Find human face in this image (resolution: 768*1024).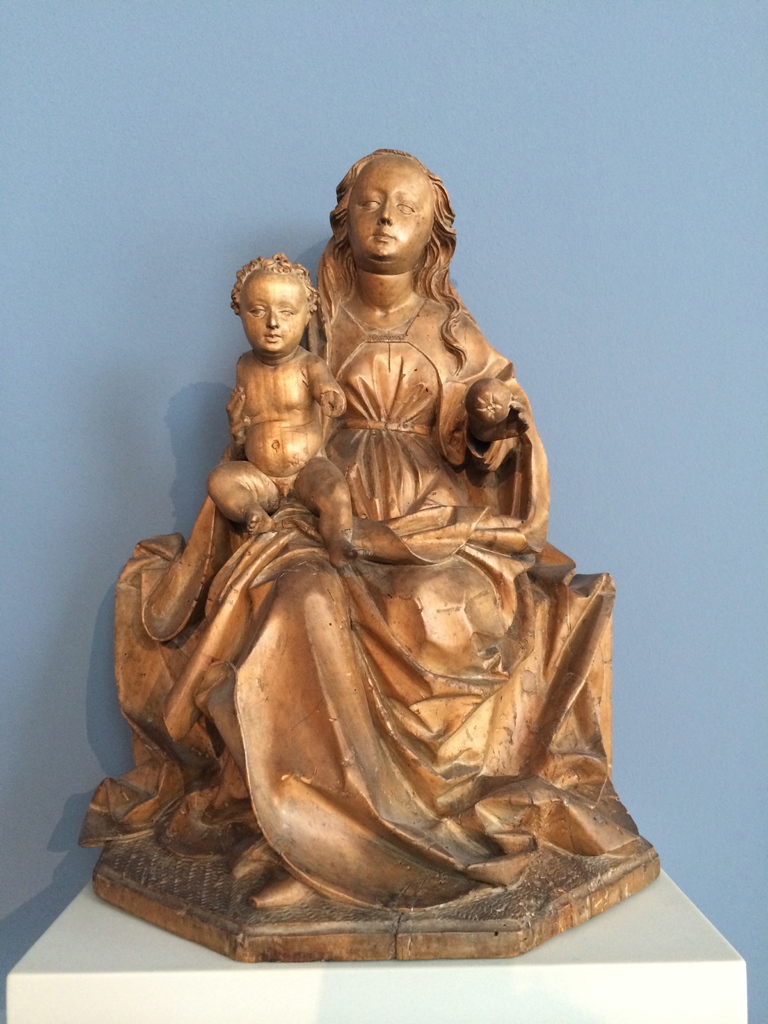
{"x1": 349, "y1": 156, "x2": 438, "y2": 262}.
